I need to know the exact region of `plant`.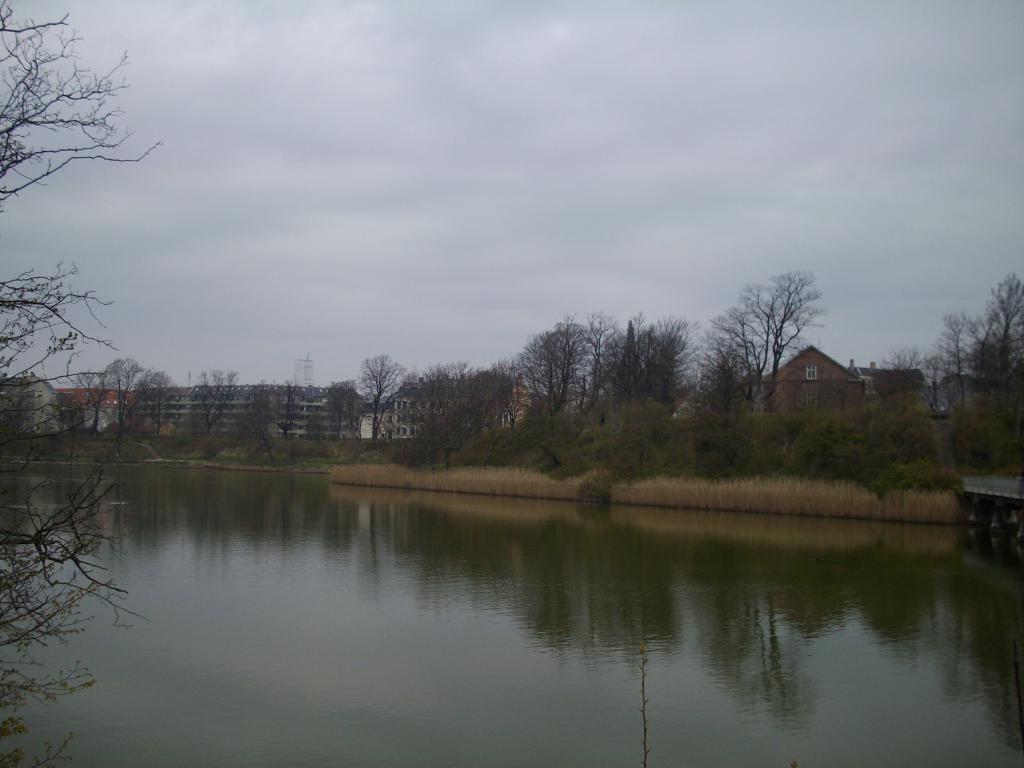
Region: [left=365, top=389, right=952, bottom=497].
